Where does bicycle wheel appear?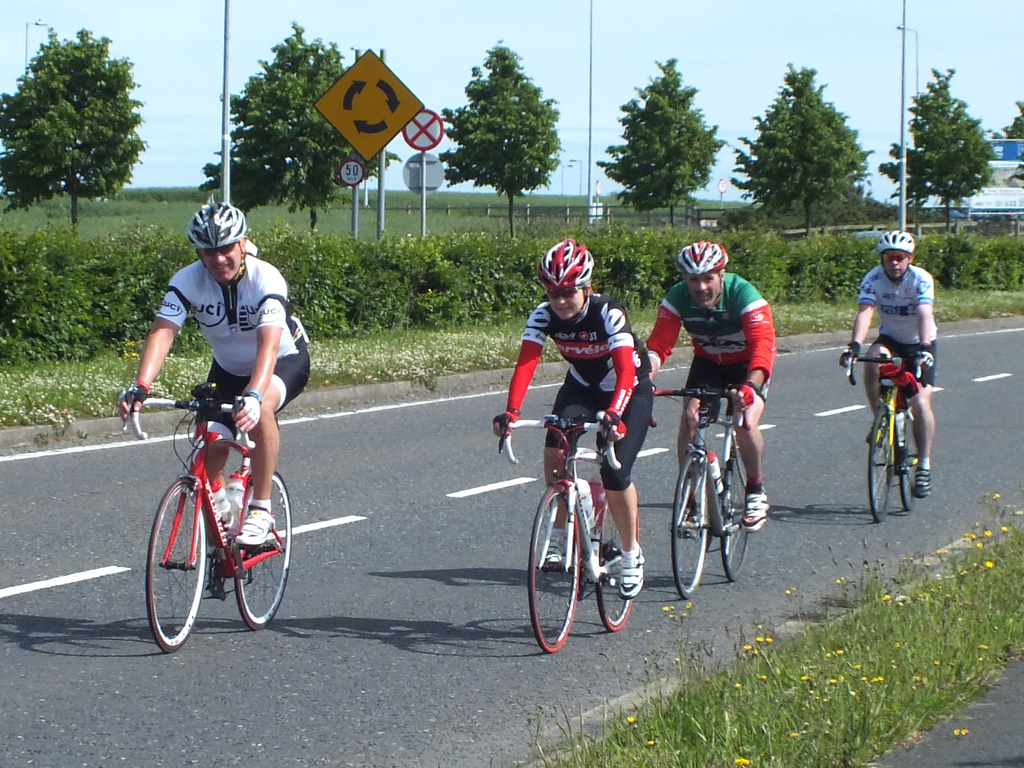
Appears at x1=893, y1=422, x2=917, y2=511.
